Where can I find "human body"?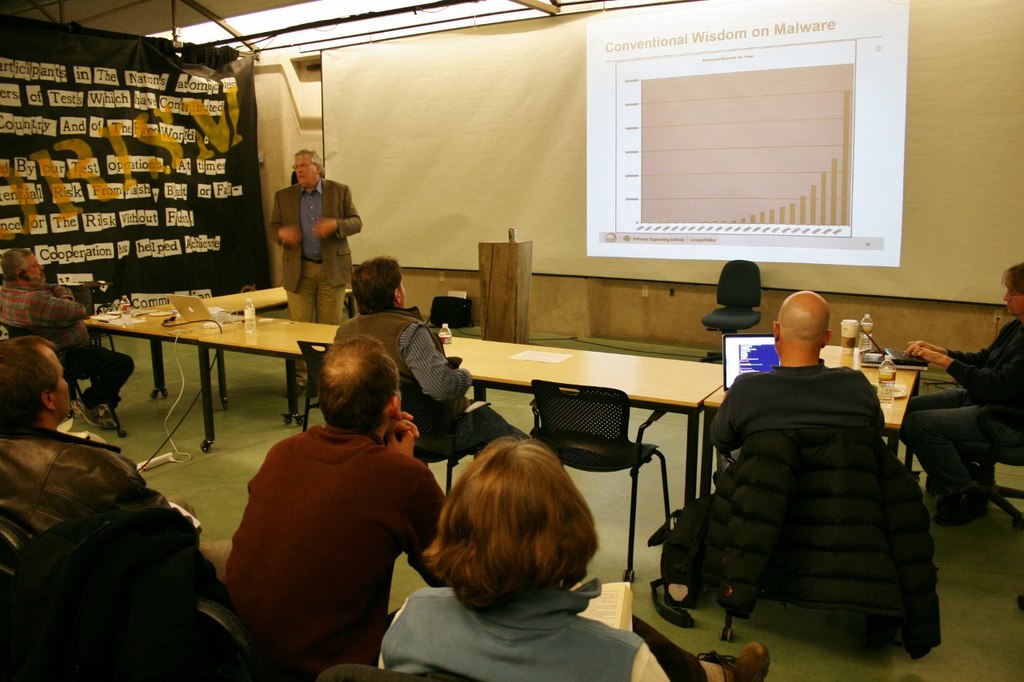
You can find it at BBox(0, 245, 139, 436).
